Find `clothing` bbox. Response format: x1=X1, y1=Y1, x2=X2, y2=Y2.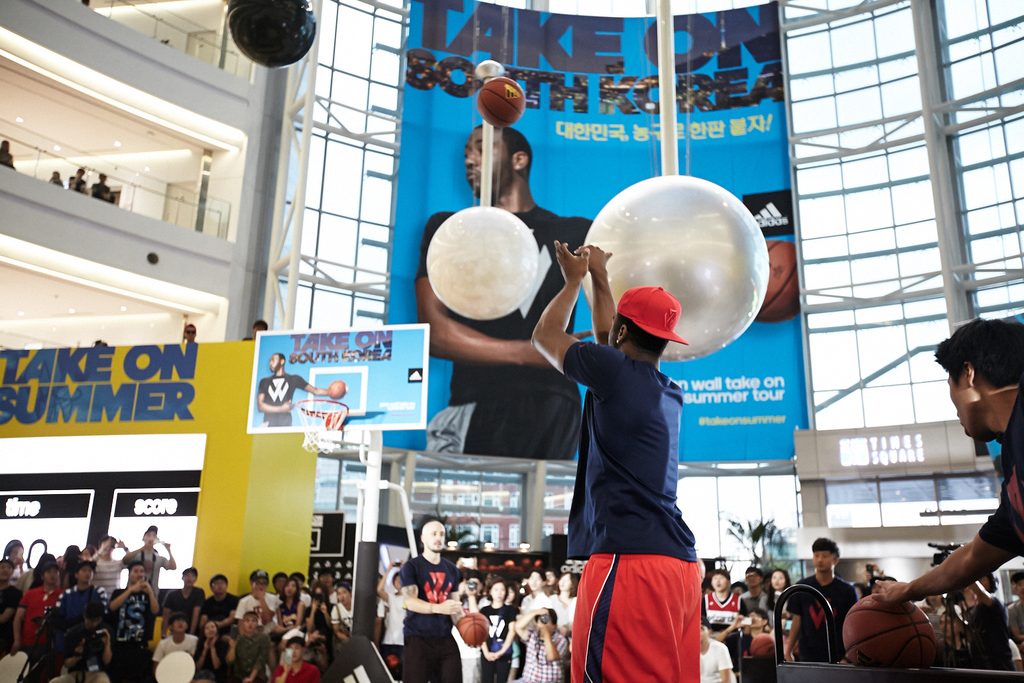
x1=582, y1=556, x2=702, y2=682.
